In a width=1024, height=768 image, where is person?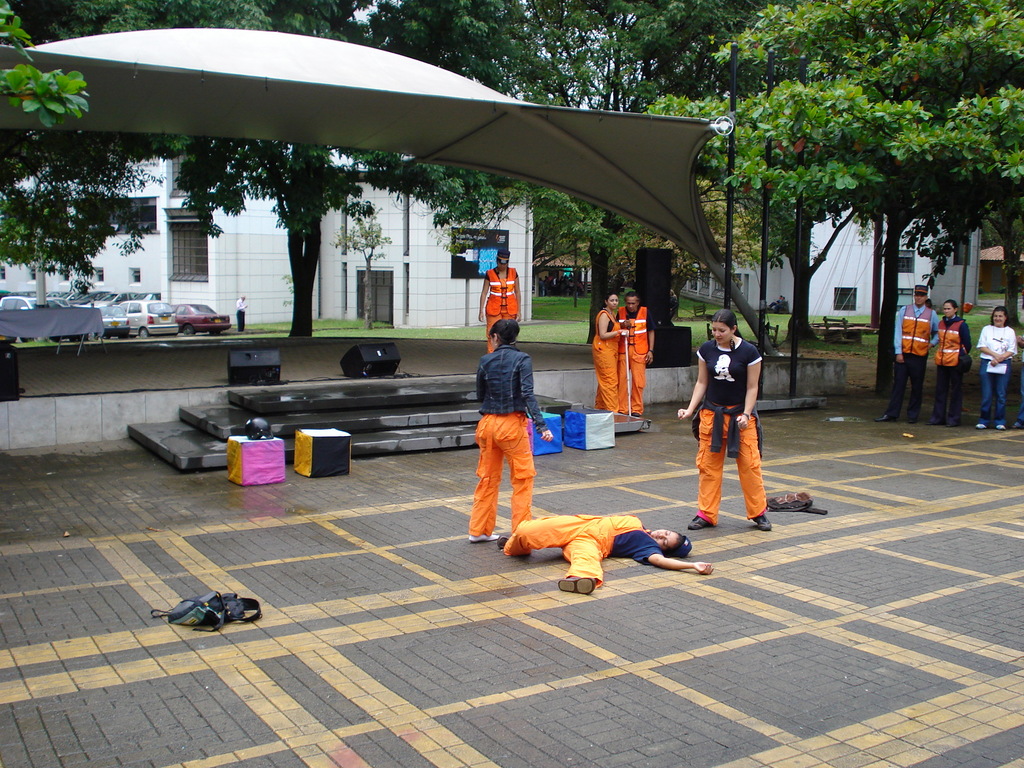
(938,294,975,426).
